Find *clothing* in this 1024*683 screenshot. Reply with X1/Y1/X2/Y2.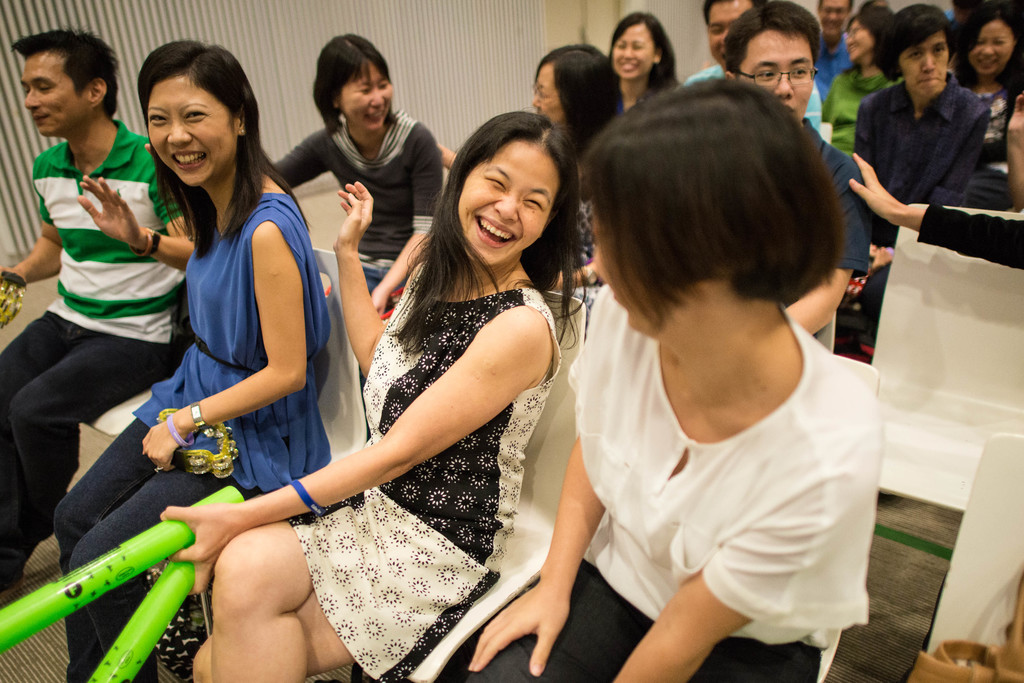
559/131/612/328.
